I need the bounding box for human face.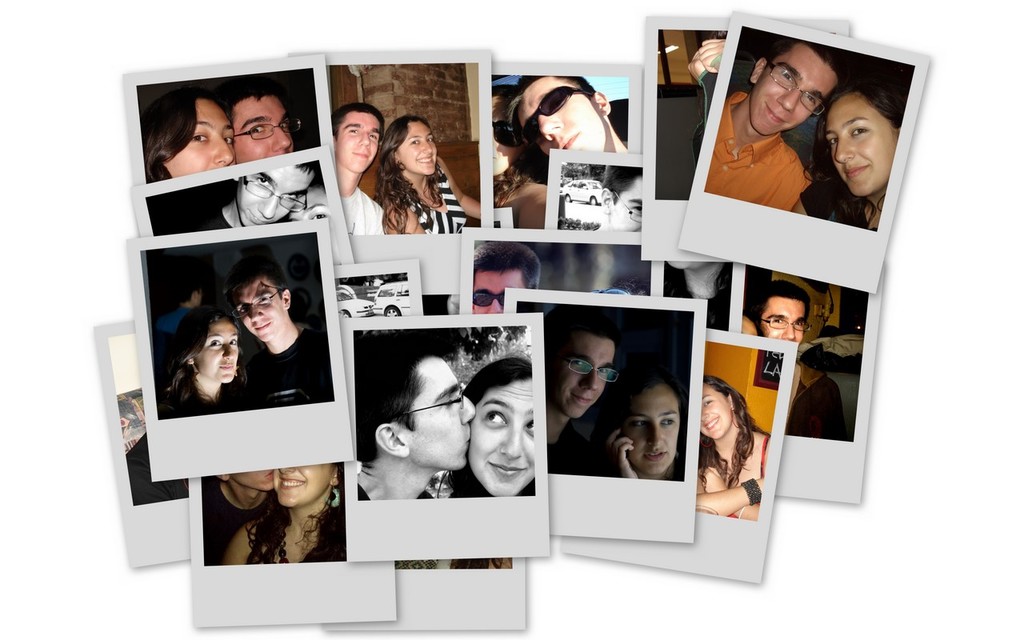
Here it is: 470, 382, 533, 498.
